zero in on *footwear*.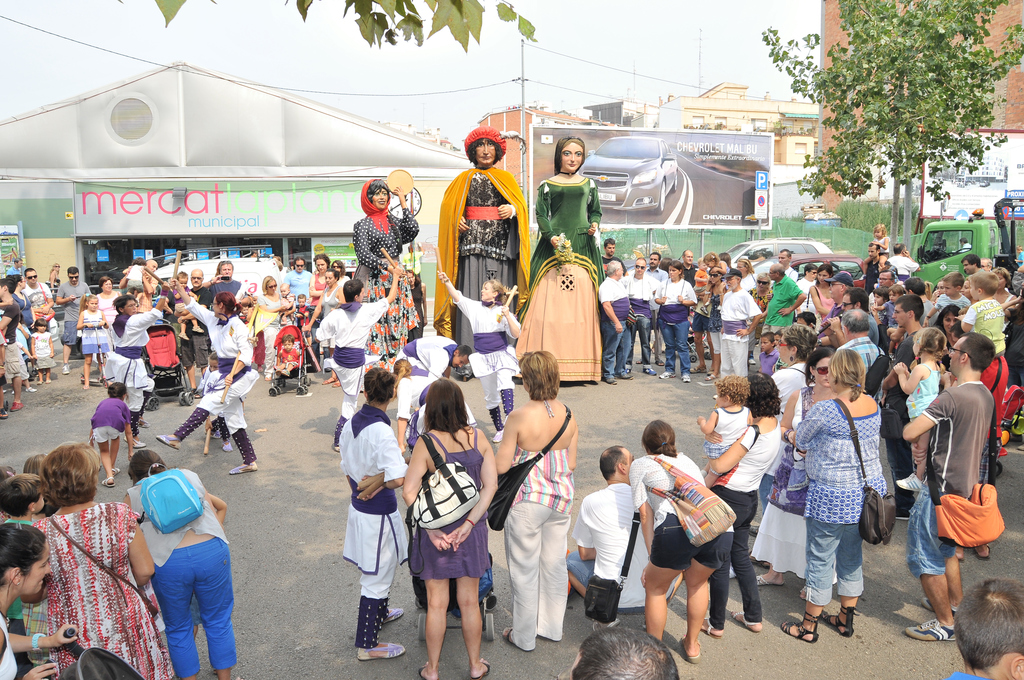
Zeroed in: locate(221, 445, 233, 454).
